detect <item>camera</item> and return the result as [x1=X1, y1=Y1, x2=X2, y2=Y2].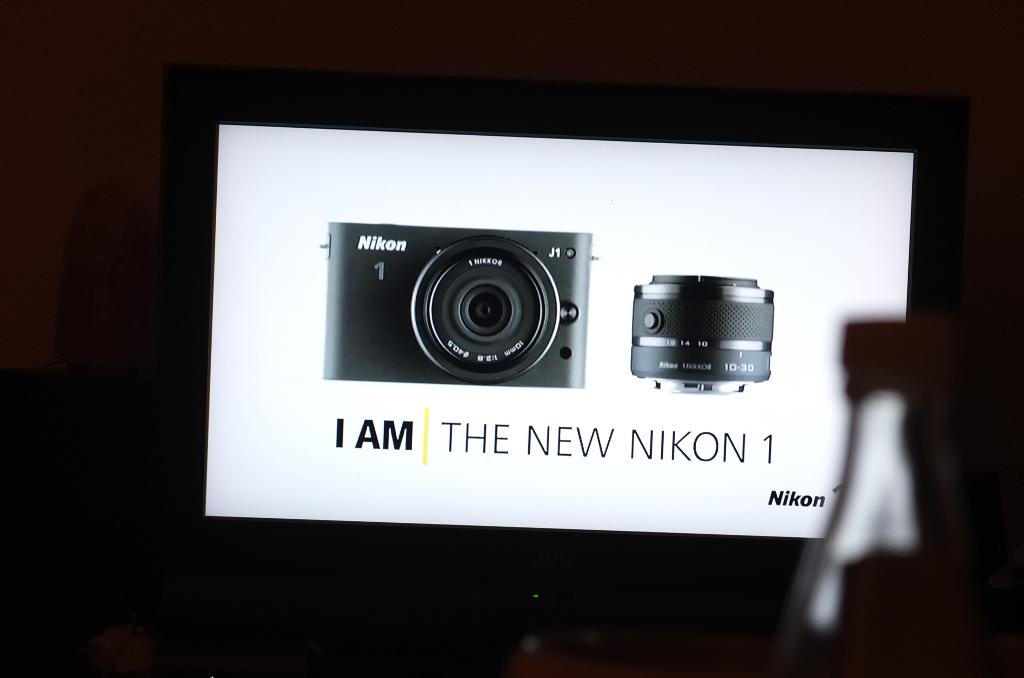
[x1=352, y1=213, x2=596, y2=391].
